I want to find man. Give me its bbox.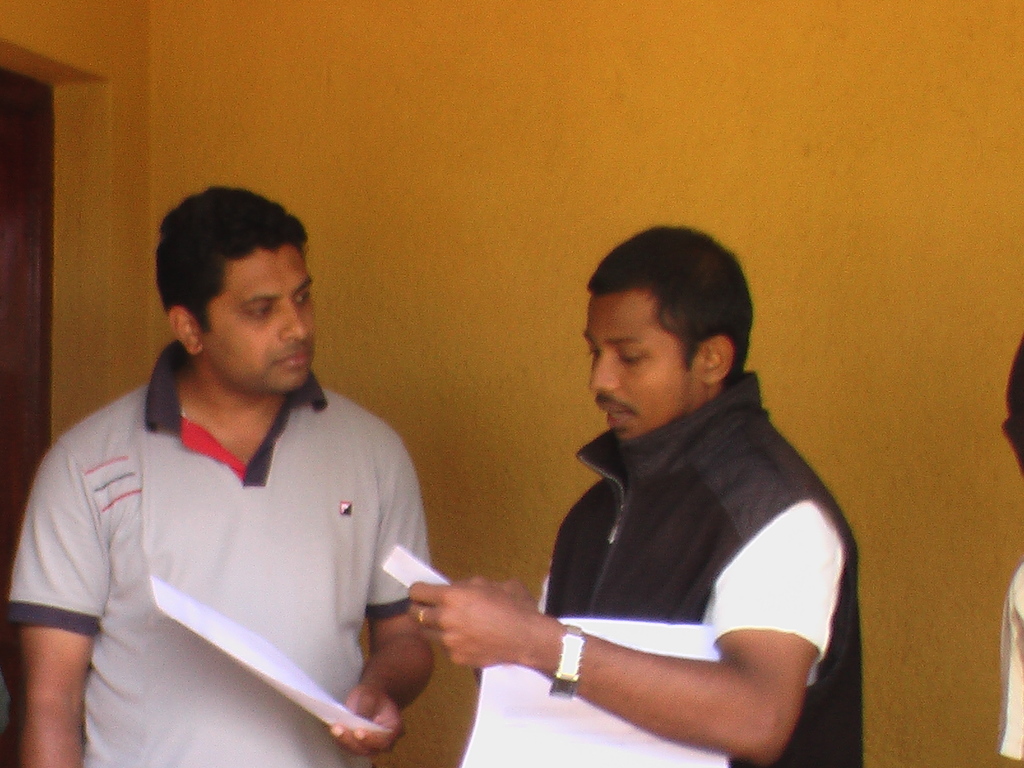
pyautogui.locateOnScreen(0, 186, 440, 767).
